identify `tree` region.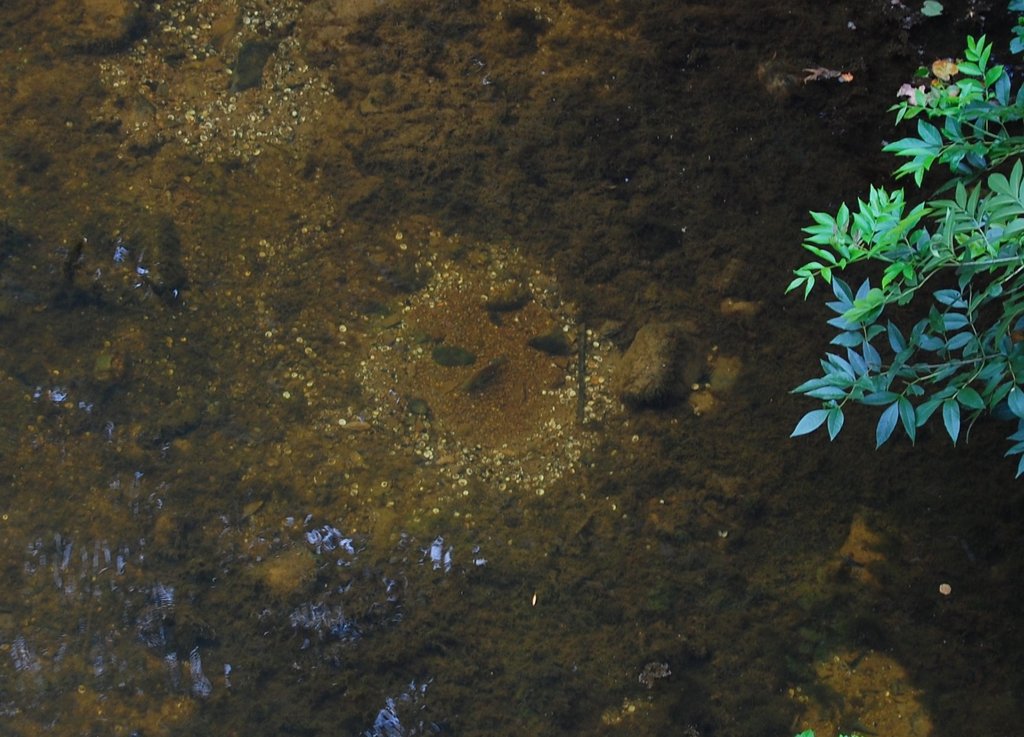
Region: {"left": 788, "top": 0, "right": 1023, "bottom": 483}.
